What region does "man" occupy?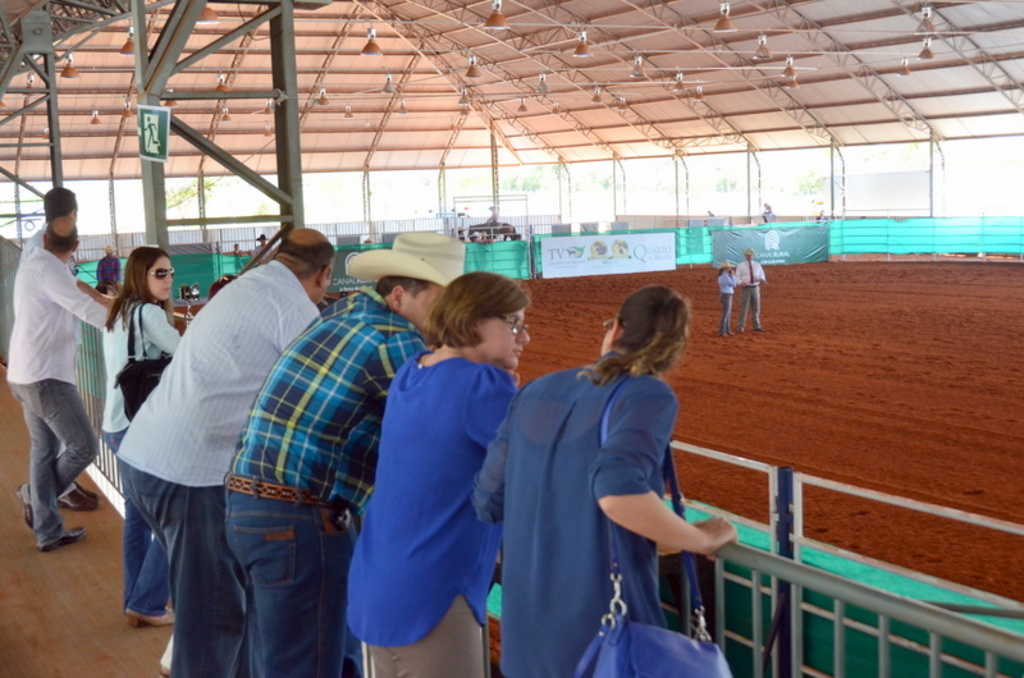
(224,229,468,677).
